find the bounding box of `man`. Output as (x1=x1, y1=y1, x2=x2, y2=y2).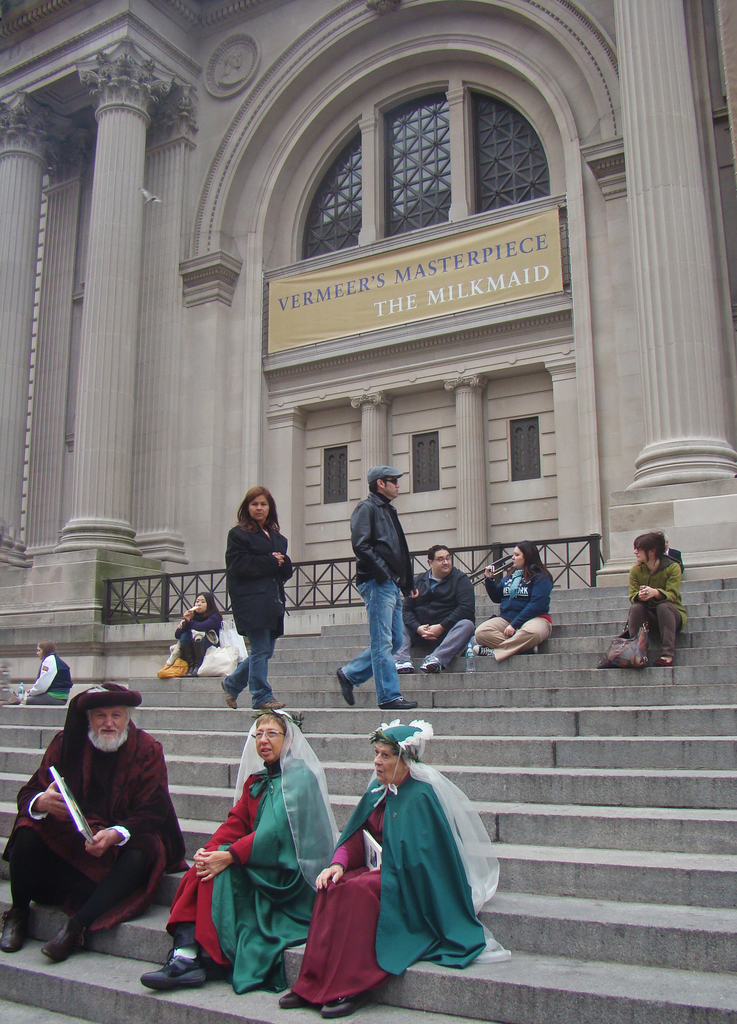
(x1=337, y1=467, x2=409, y2=712).
